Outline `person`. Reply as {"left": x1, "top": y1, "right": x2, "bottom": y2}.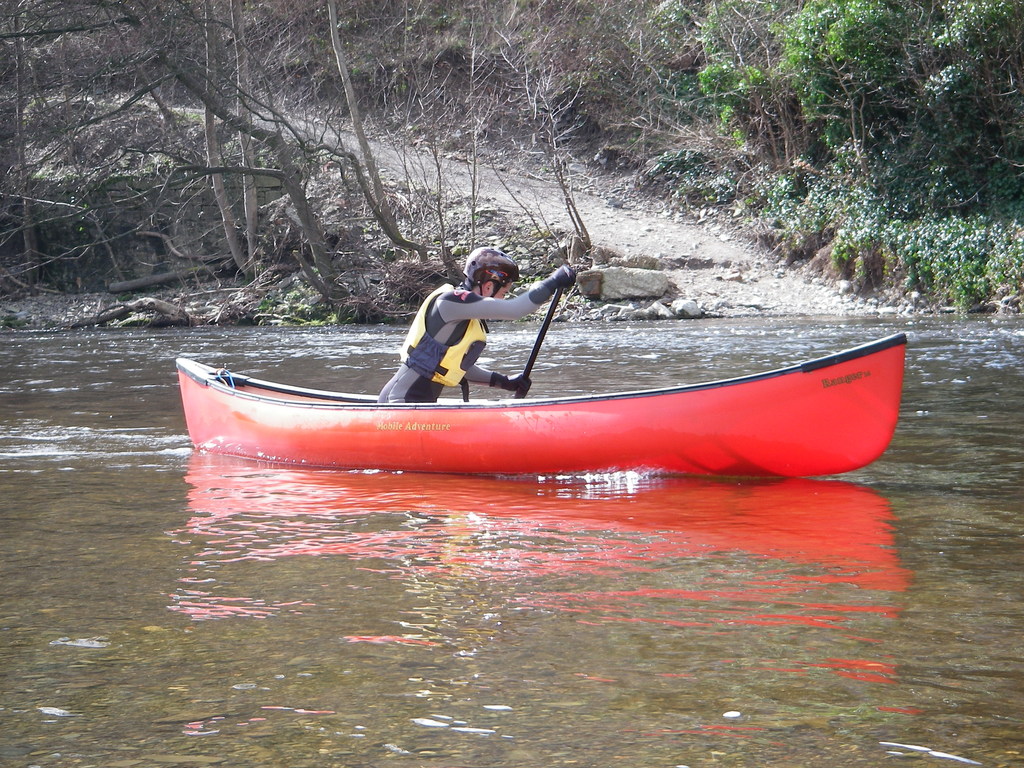
{"left": 374, "top": 237, "right": 585, "bottom": 403}.
